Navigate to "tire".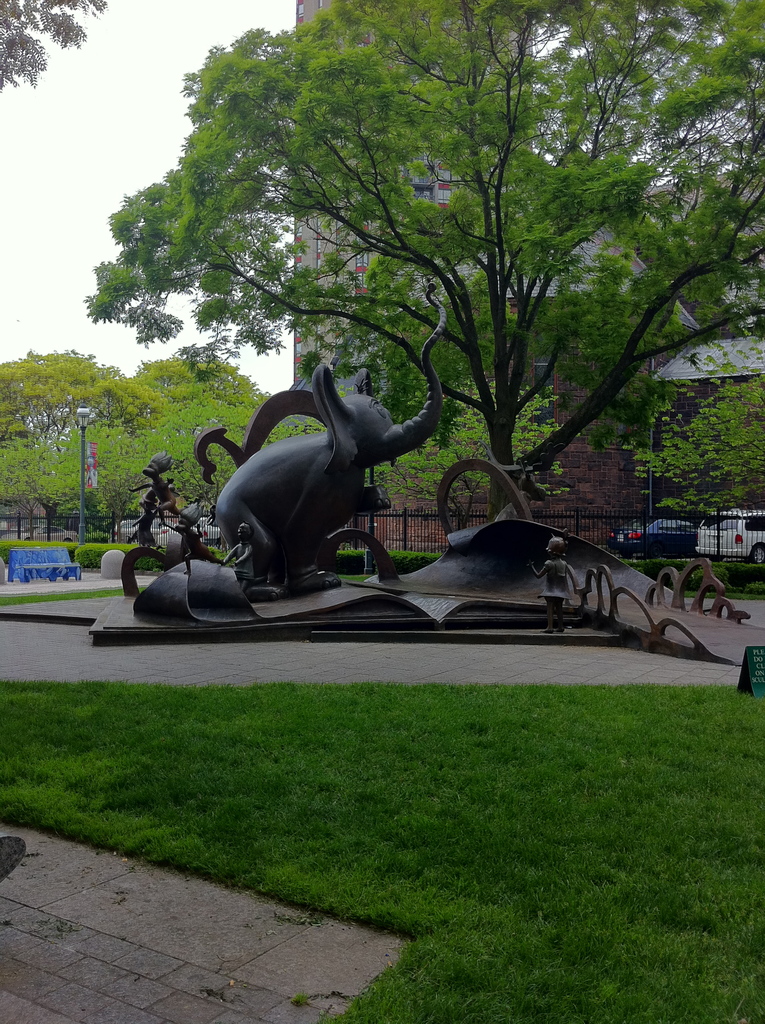
Navigation target: crop(756, 541, 761, 561).
